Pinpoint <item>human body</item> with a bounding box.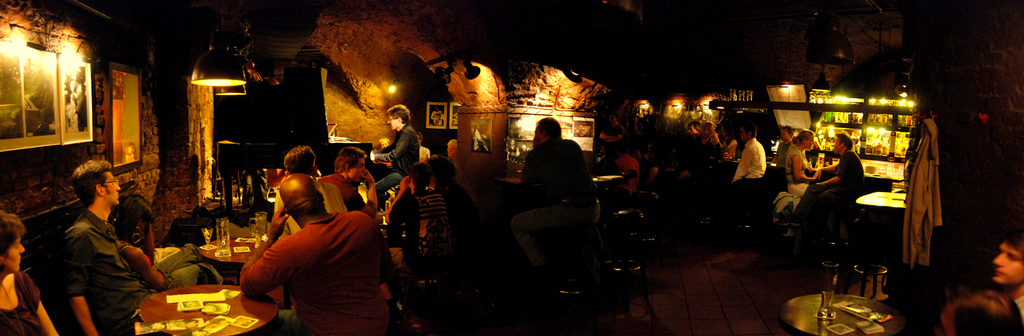
{"x1": 59, "y1": 152, "x2": 164, "y2": 335}.
